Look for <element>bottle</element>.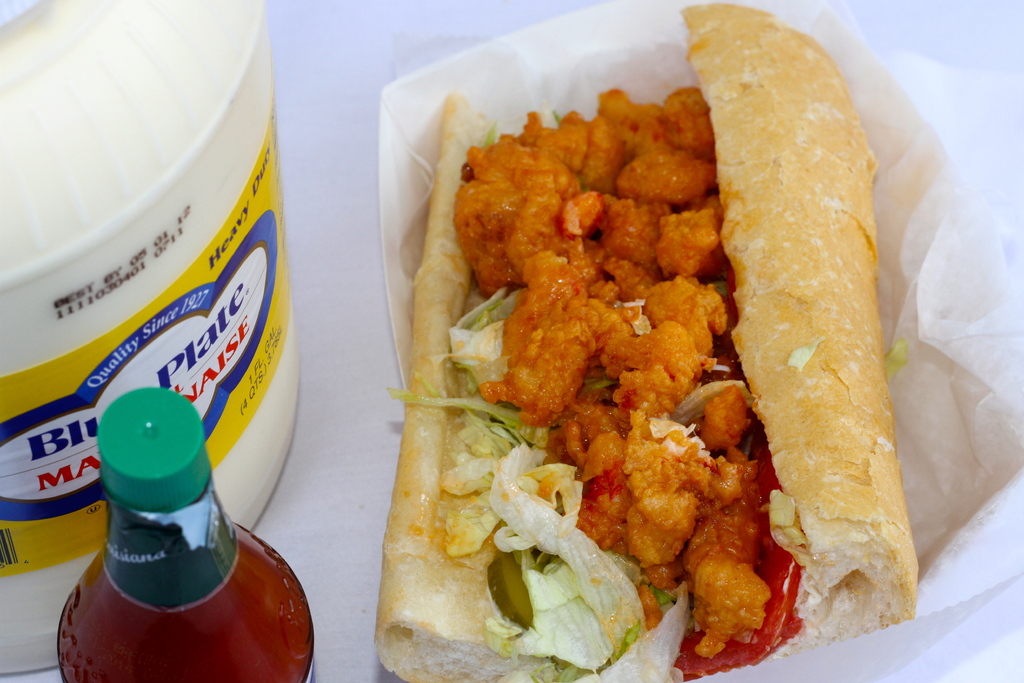
Found: (48,385,284,679).
